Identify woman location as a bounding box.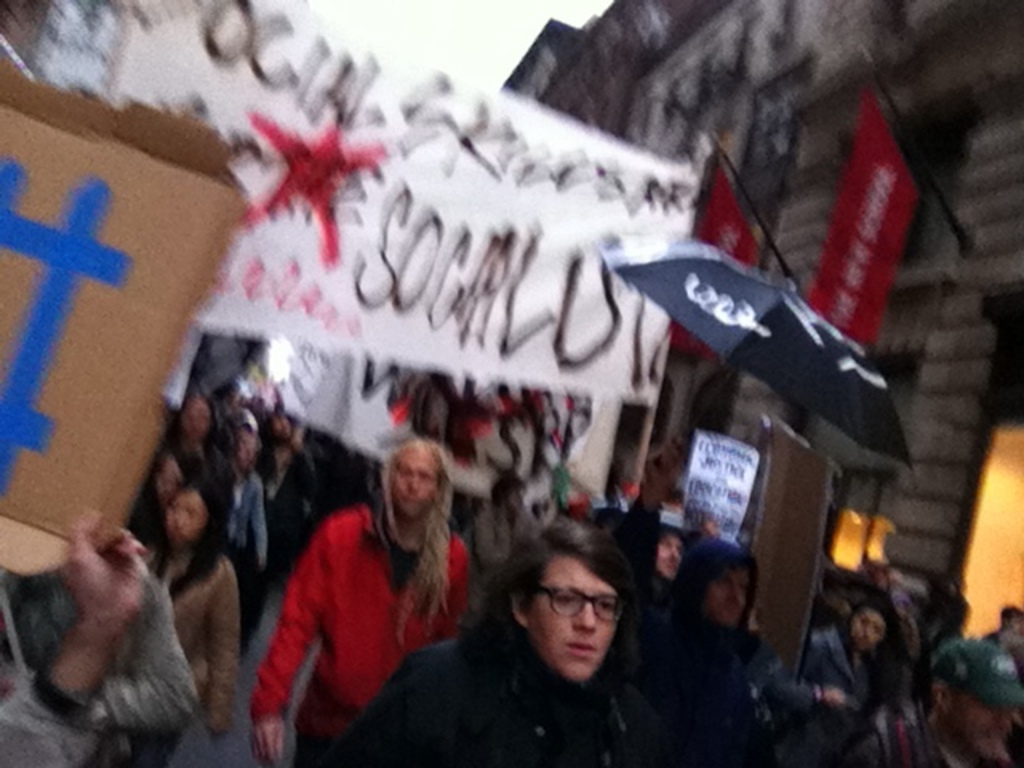
(136, 466, 237, 766).
